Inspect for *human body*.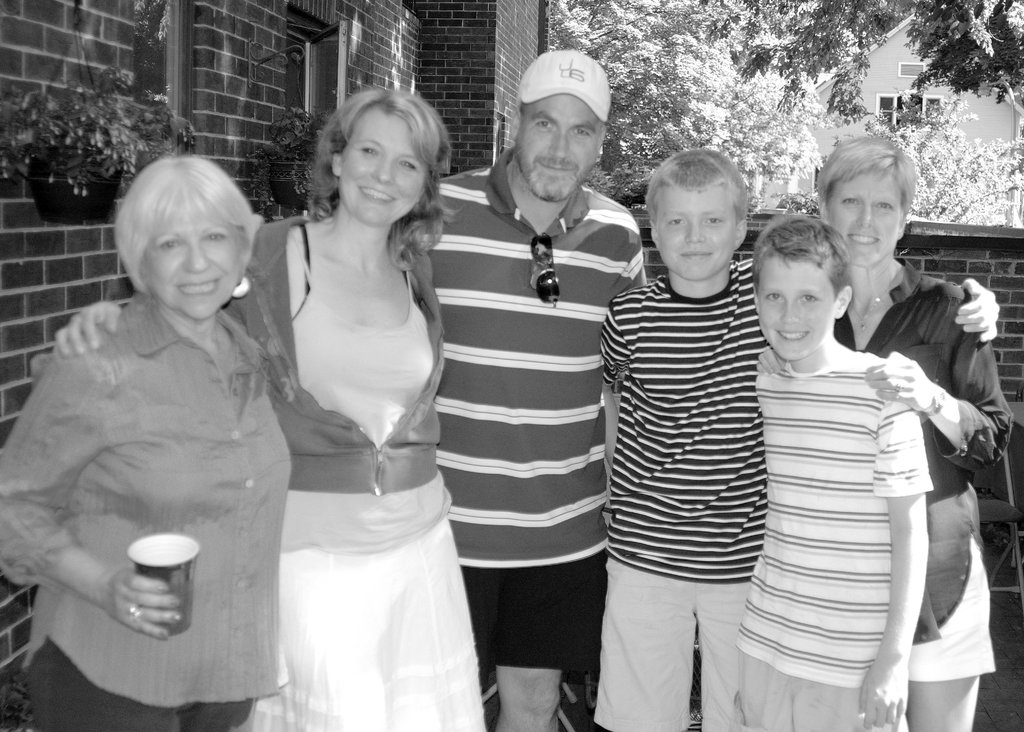
Inspection: [left=22, top=156, right=301, bottom=728].
